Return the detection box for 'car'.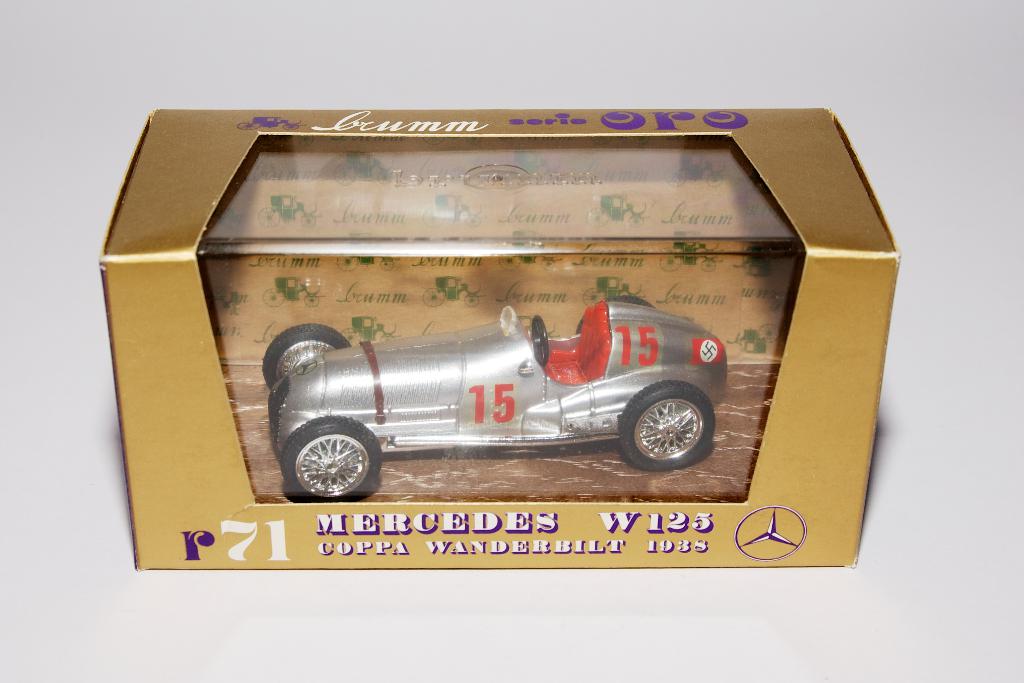
crop(258, 293, 728, 502).
